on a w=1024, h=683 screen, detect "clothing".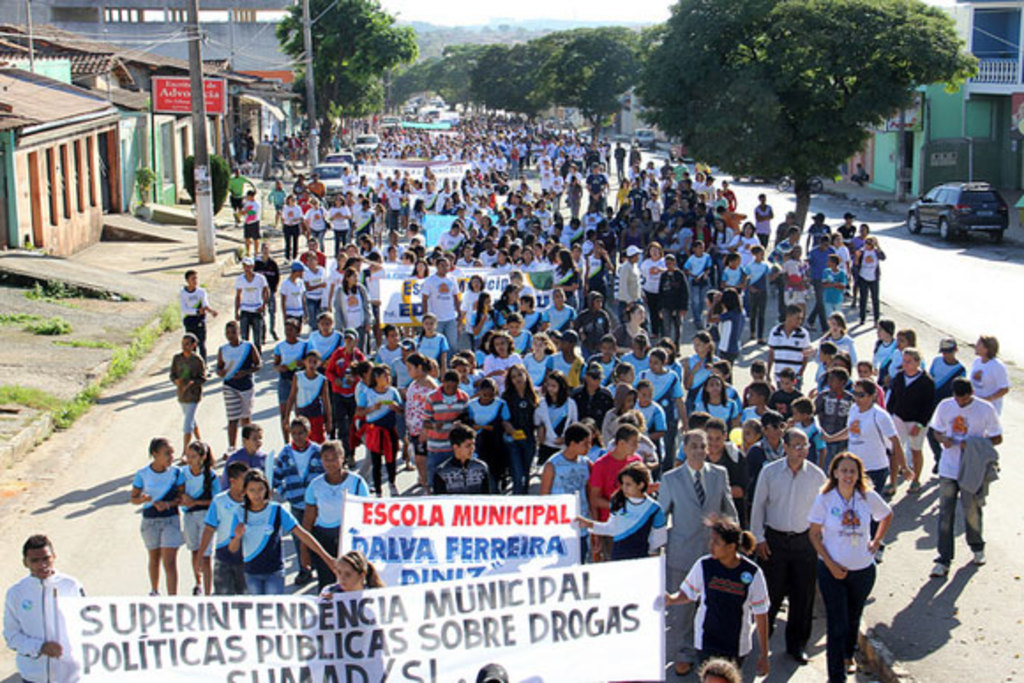
<bbox>770, 323, 809, 385</bbox>.
